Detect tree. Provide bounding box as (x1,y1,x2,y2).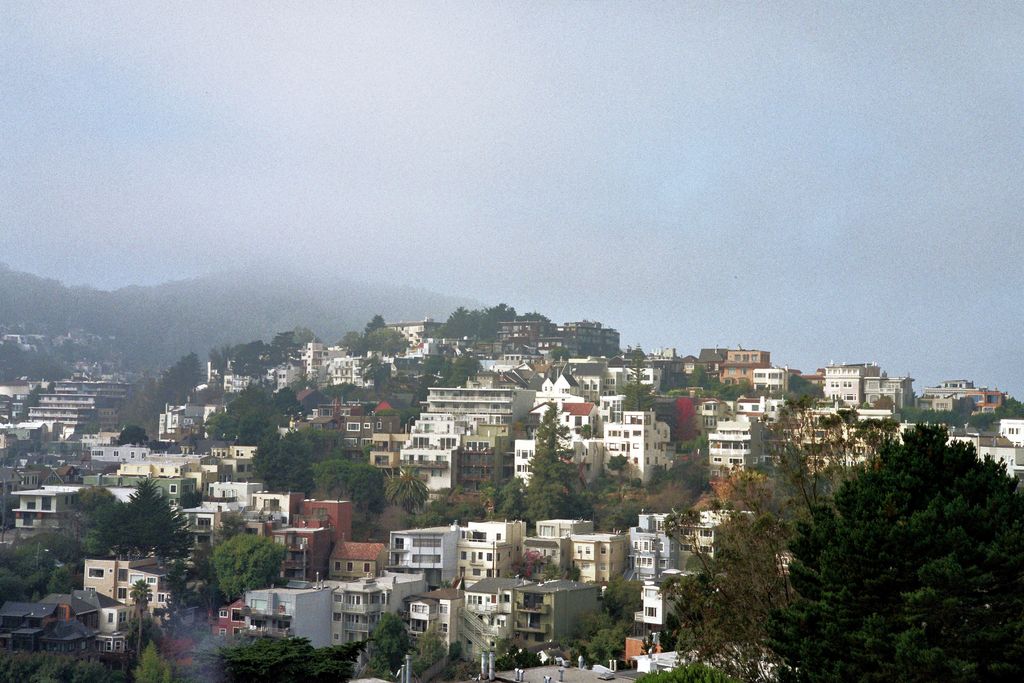
(605,557,644,606).
